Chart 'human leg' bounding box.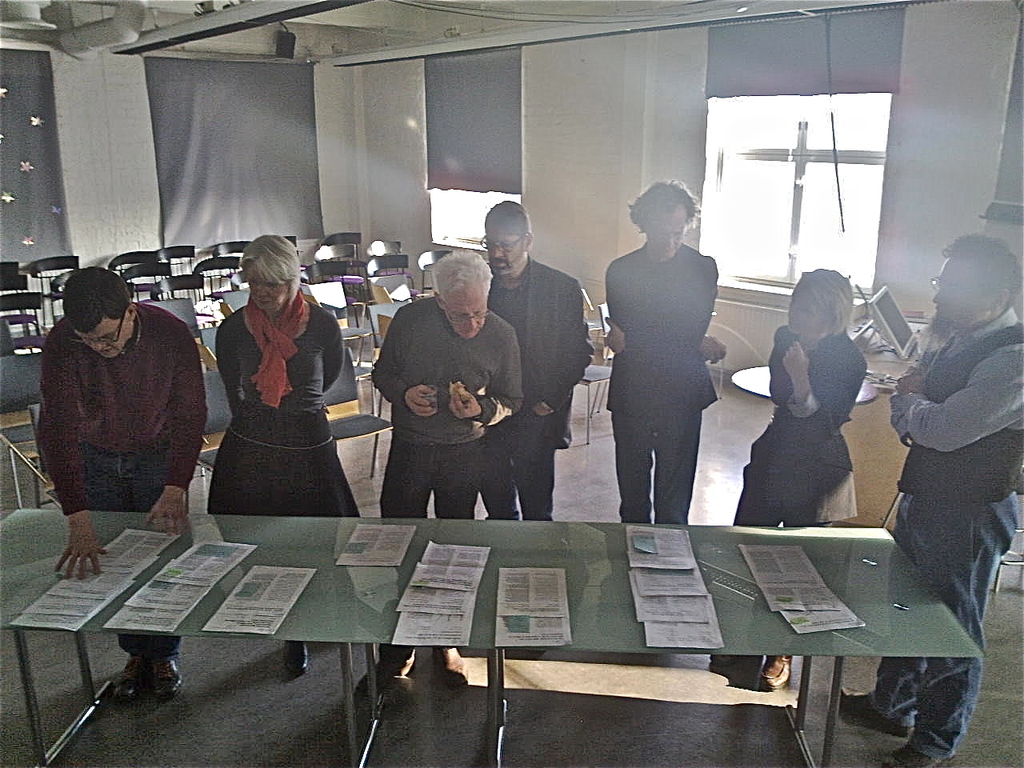
Charted: select_region(743, 444, 835, 526).
